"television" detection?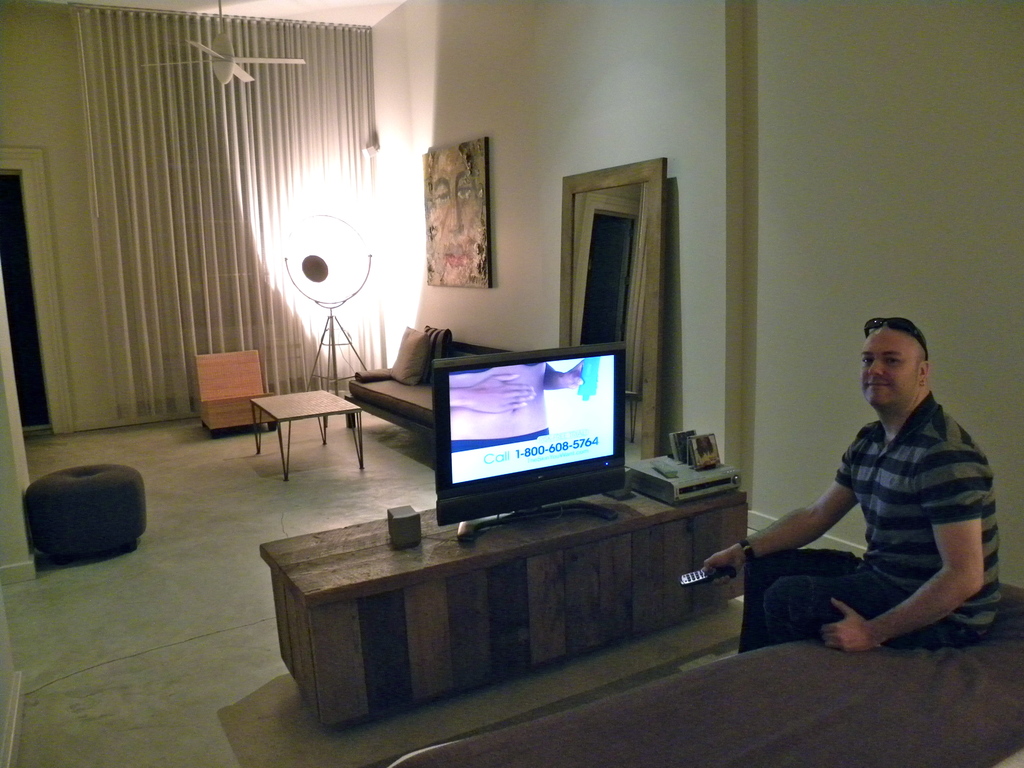
box(428, 339, 625, 550)
